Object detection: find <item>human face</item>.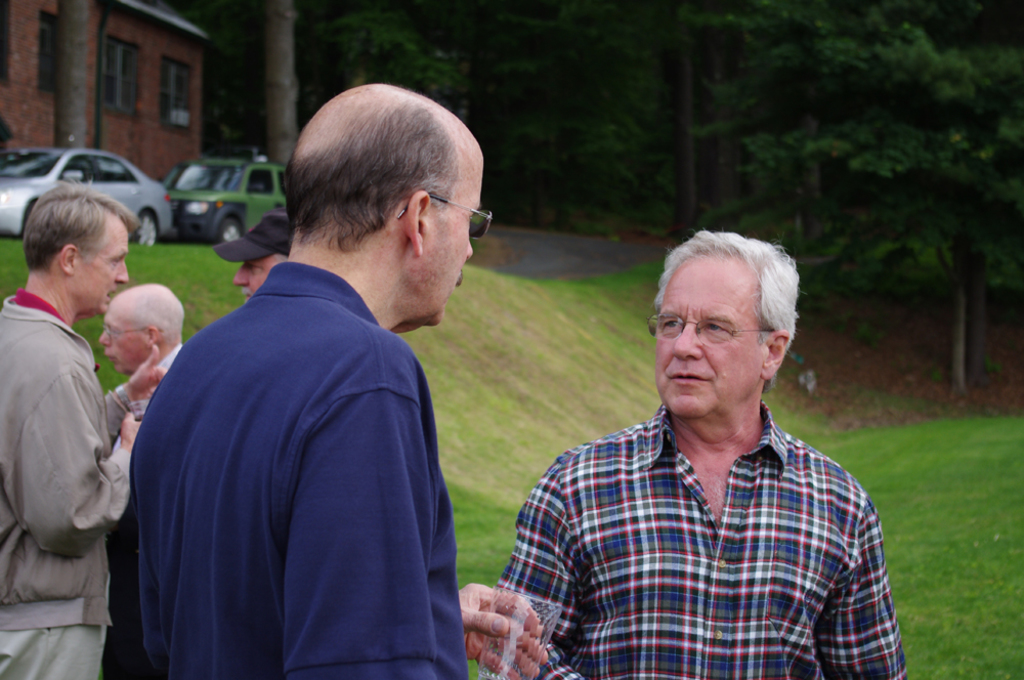
detection(232, 252, 274, 301).
